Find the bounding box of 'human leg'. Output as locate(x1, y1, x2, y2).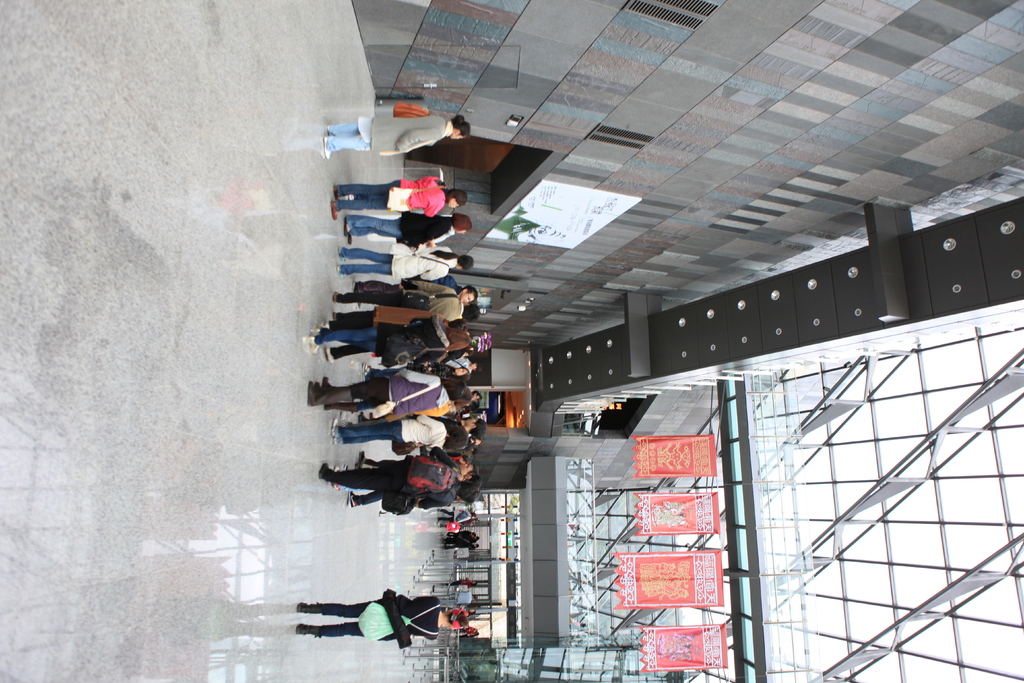
locate(349, 488, 381, 507).
